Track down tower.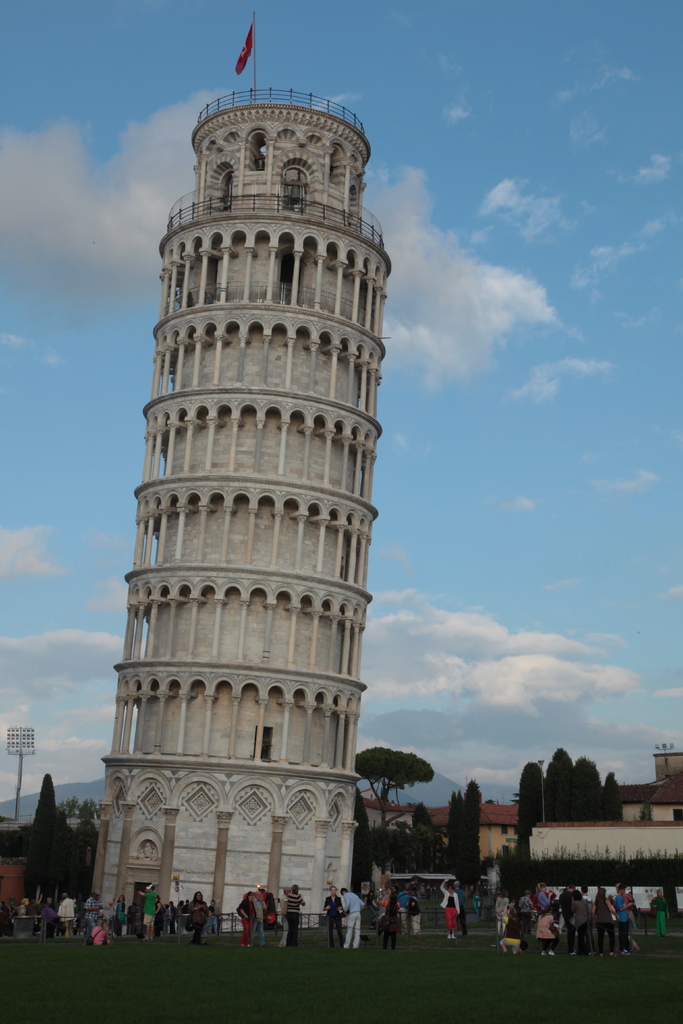
Tracked to l=86, t=85, r=390, b=931.
